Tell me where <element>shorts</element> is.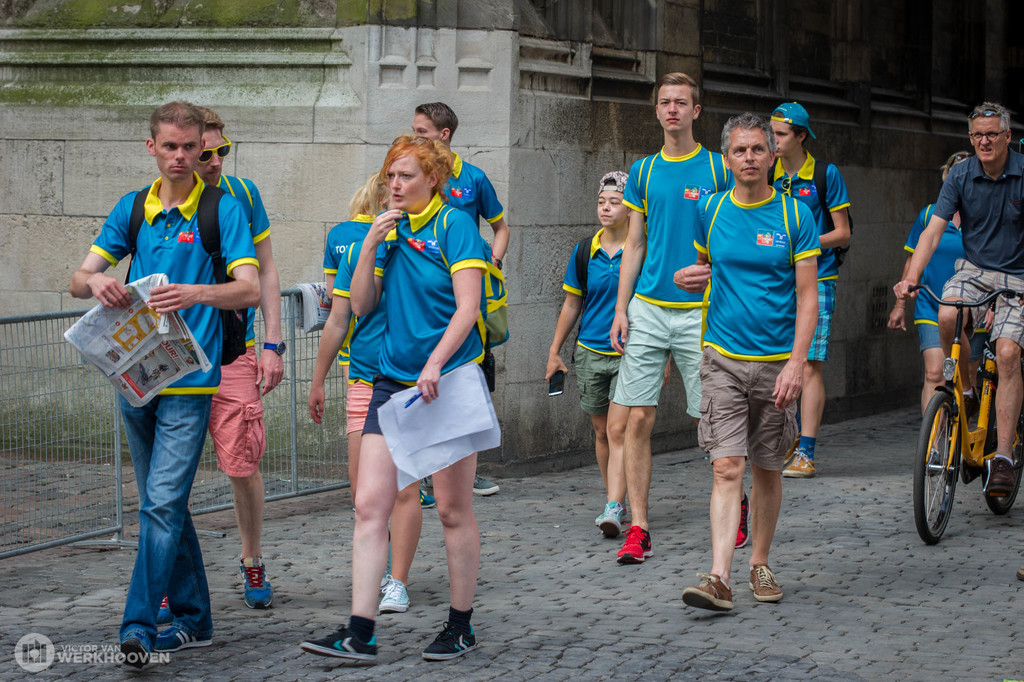
<element>shorts</element> is at {"left": 806, "top": 283, "right": 839, "bottom": 363}.
